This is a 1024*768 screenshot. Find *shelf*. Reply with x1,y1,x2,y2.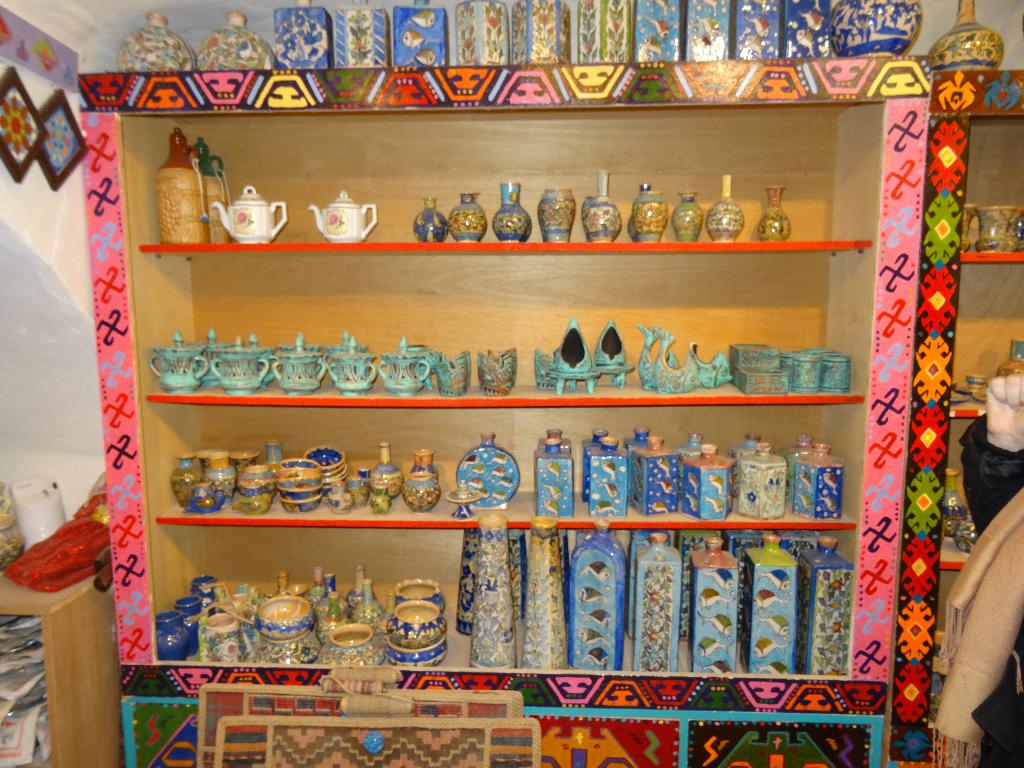
96,63,941,719.
